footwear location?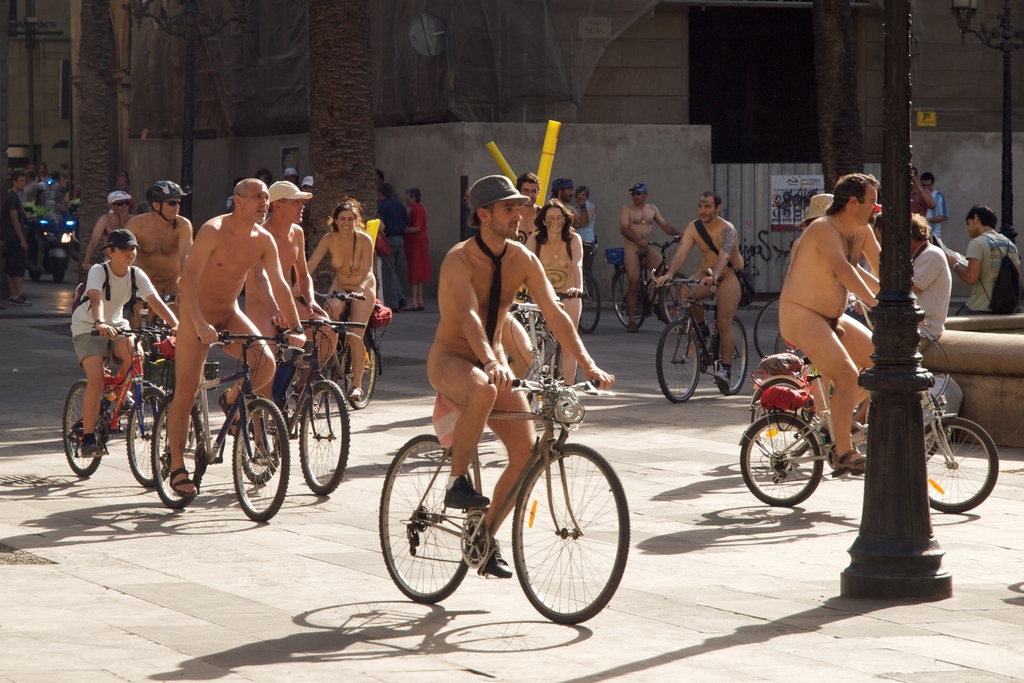
pyautogui.locateOnScreen(440, 474, 492, 514)
